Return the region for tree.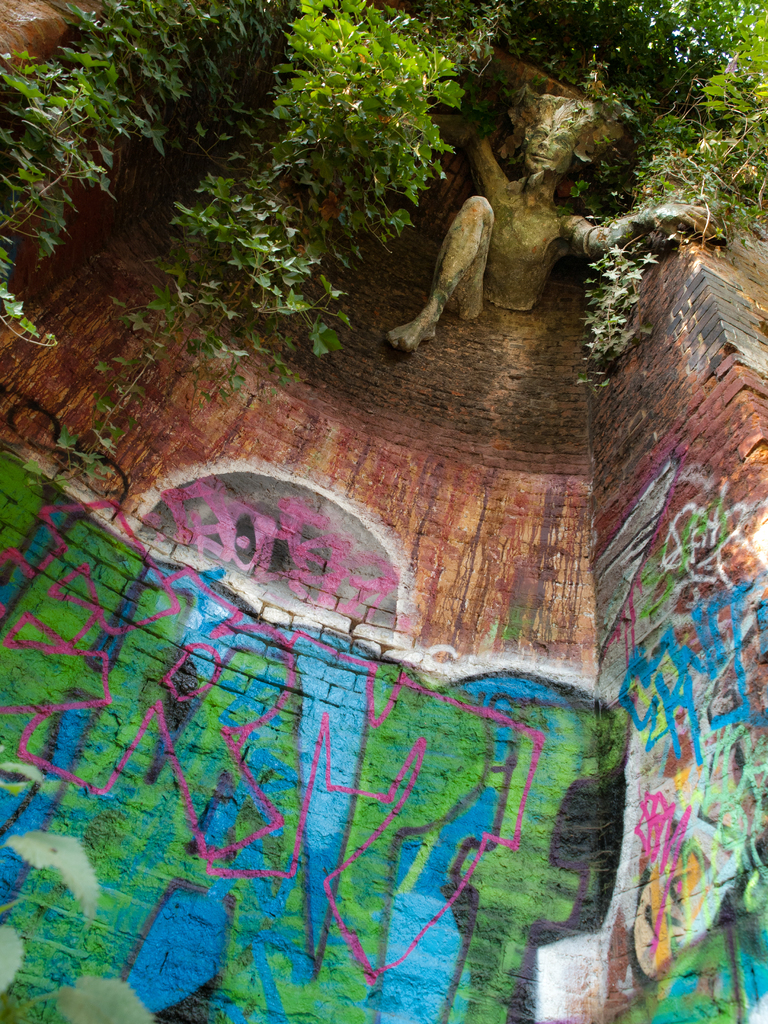
x1=0 y1=13 x2=431 y2=320.
